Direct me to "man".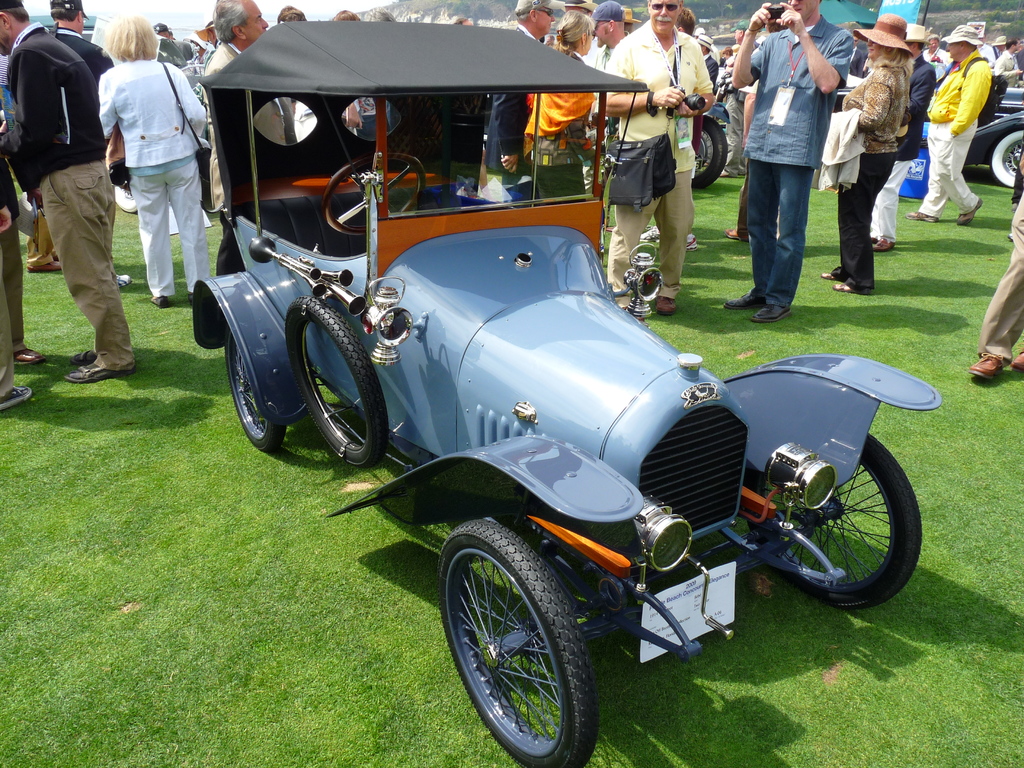
Direction: 0, 0, 133, 392.
